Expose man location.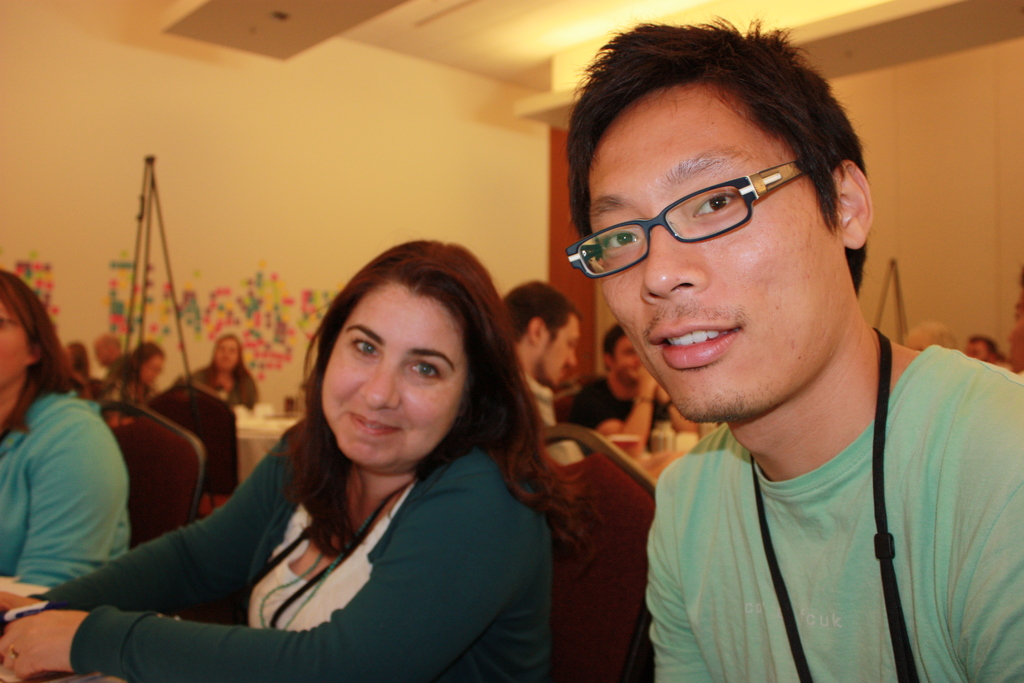
Exposed at (left=502, top=283, right=592, bottom=472).
